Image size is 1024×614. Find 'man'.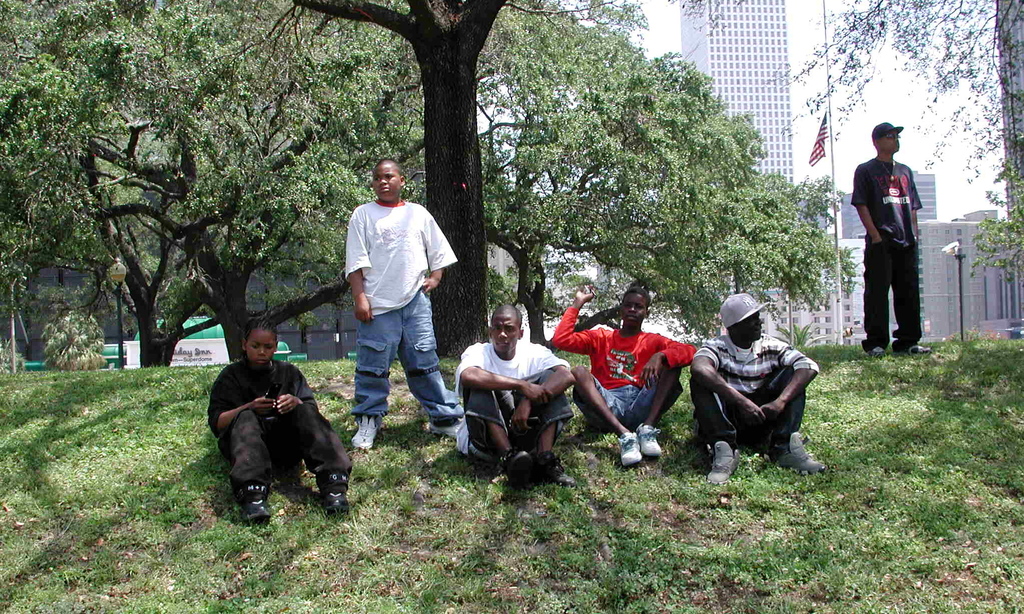
{"x1": 552, "y1": 280, "x2": 707, "y2": 469}.
